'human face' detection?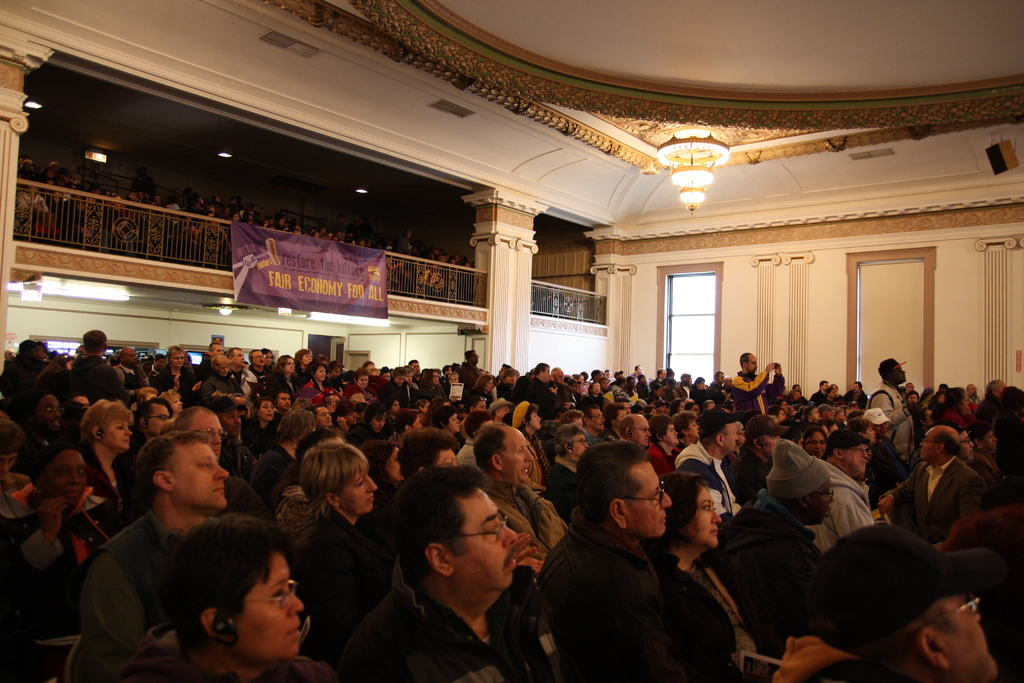
998 381 1007 400
